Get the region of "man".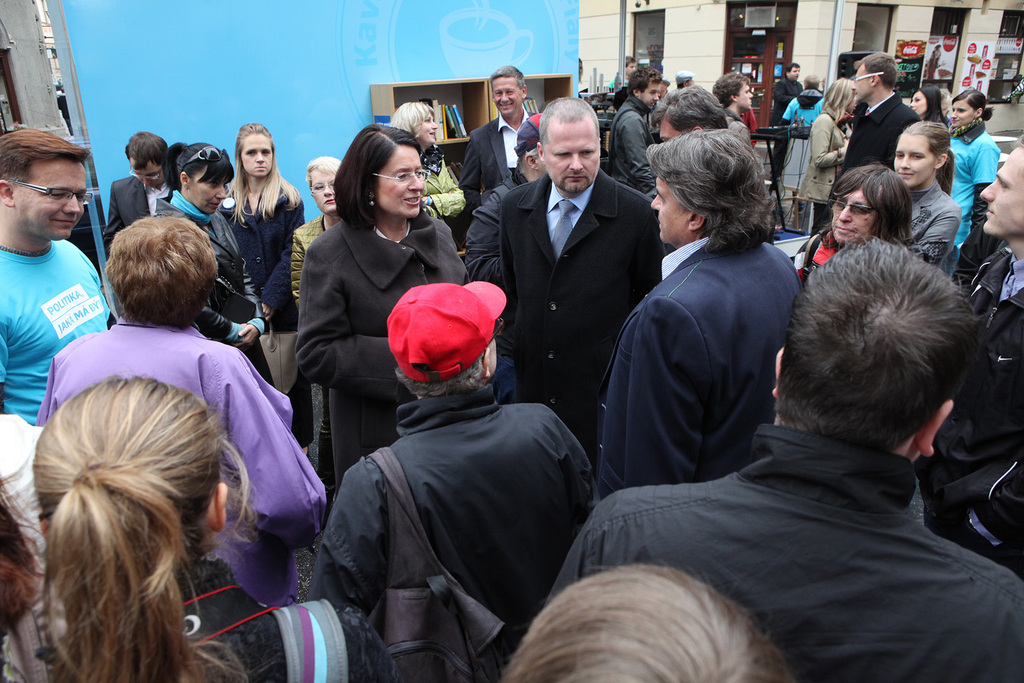
left=793, top=160, right=911, bottom=281.
